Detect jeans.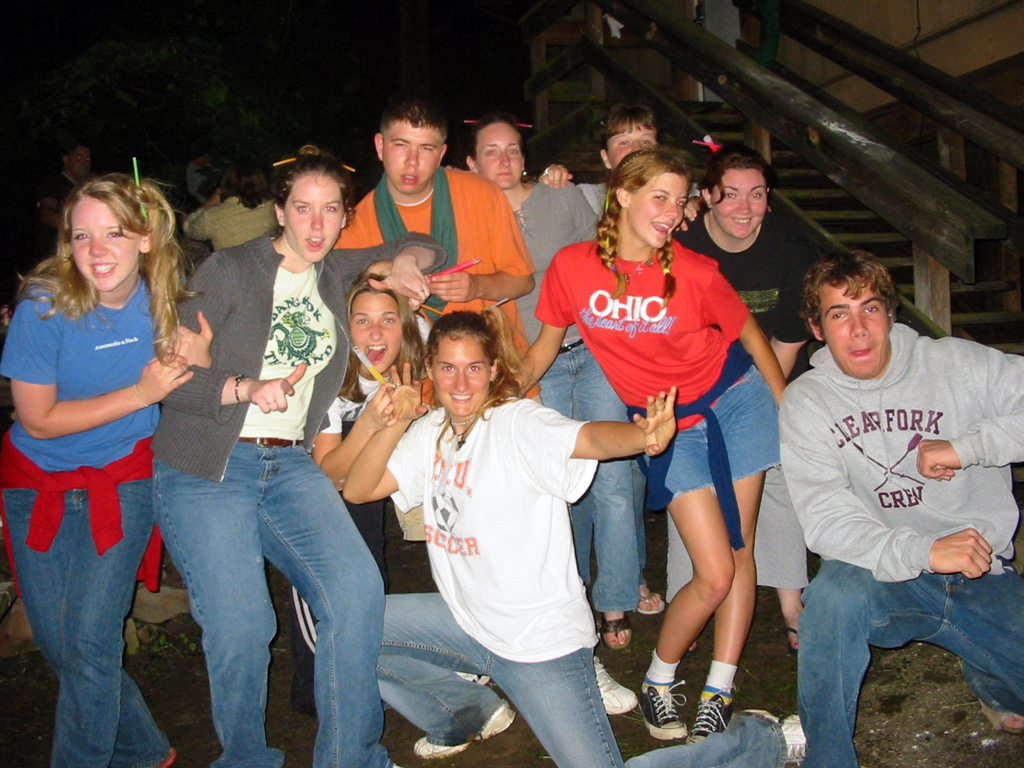
Detected at (789,560,1016,762).
